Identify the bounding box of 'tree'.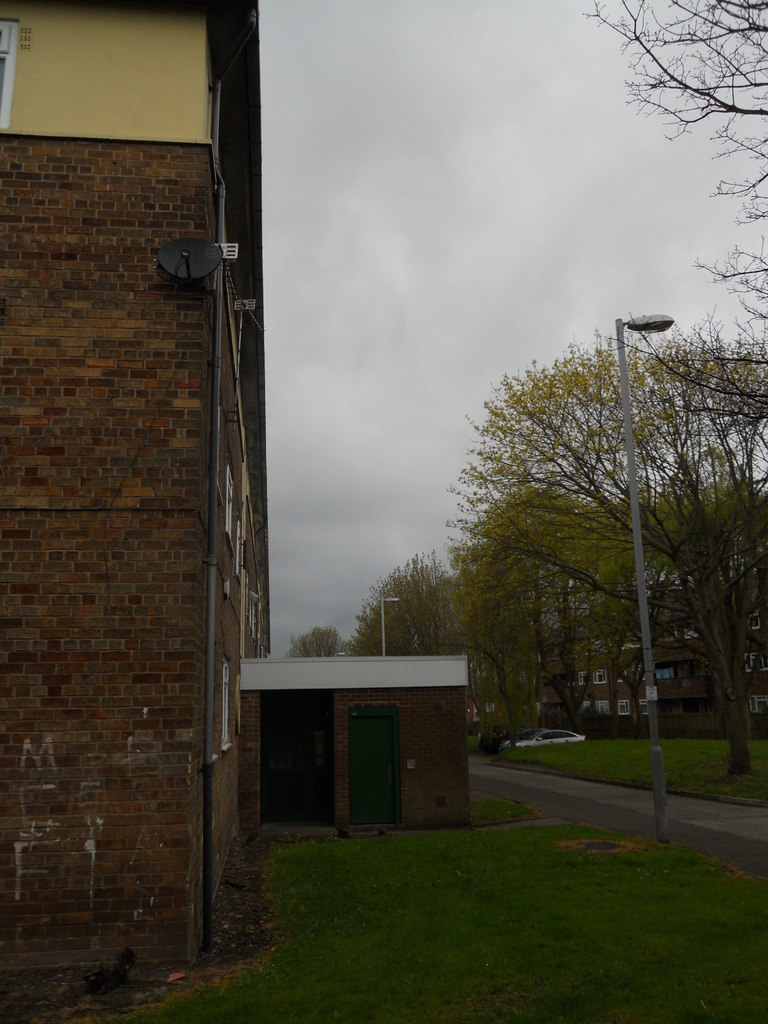
(x1=342, y1=548, x2=513, y2=748).
